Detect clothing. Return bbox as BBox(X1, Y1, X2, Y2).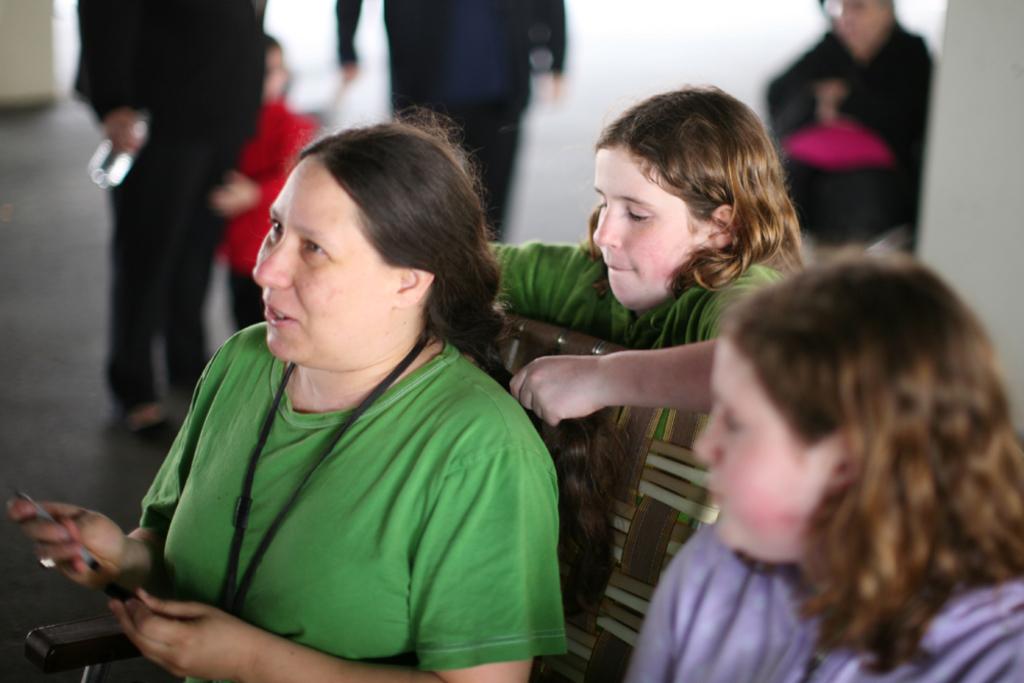
BBox(628, 526, 1022, 682).
